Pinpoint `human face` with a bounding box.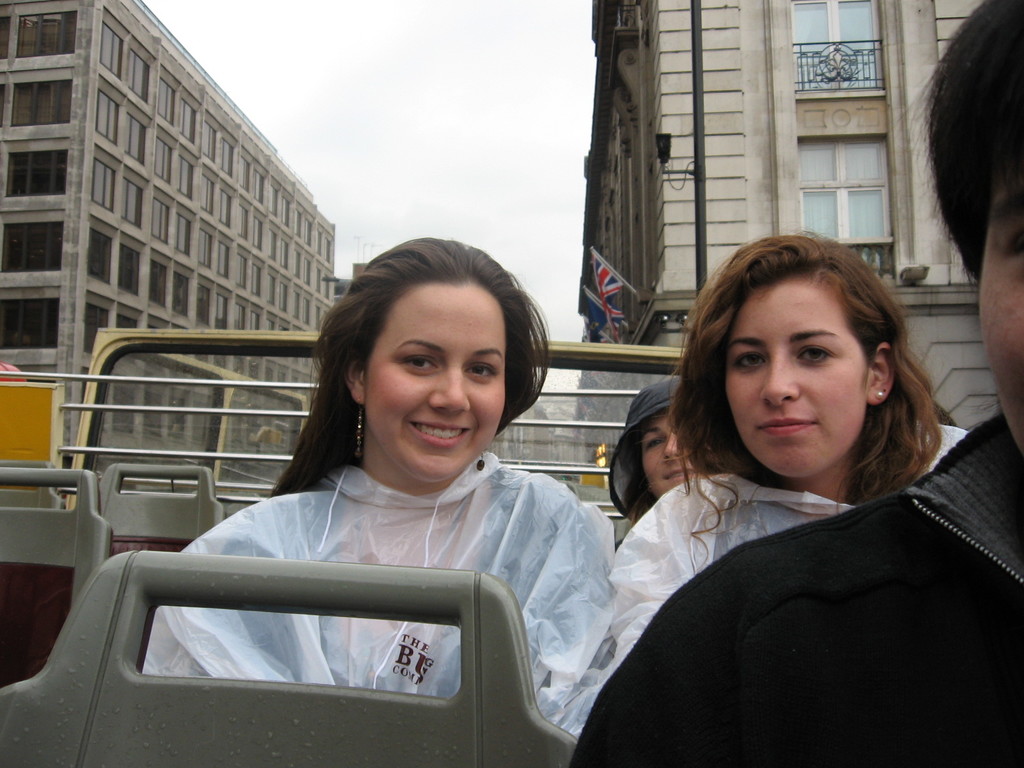
crop(726, 283, 870, 474).
